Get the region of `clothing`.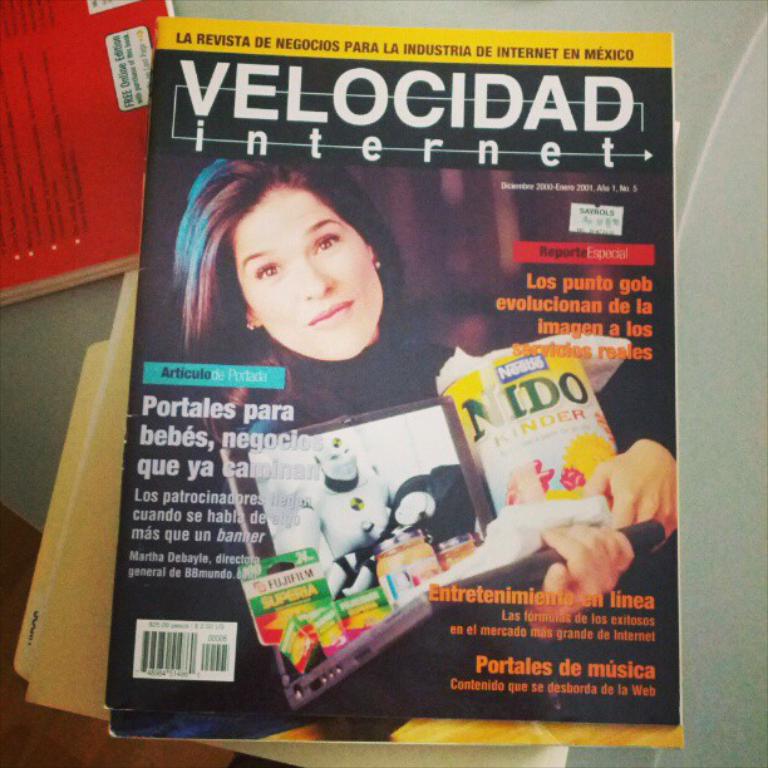
left=208, top=312, right=684, bottom=749.
